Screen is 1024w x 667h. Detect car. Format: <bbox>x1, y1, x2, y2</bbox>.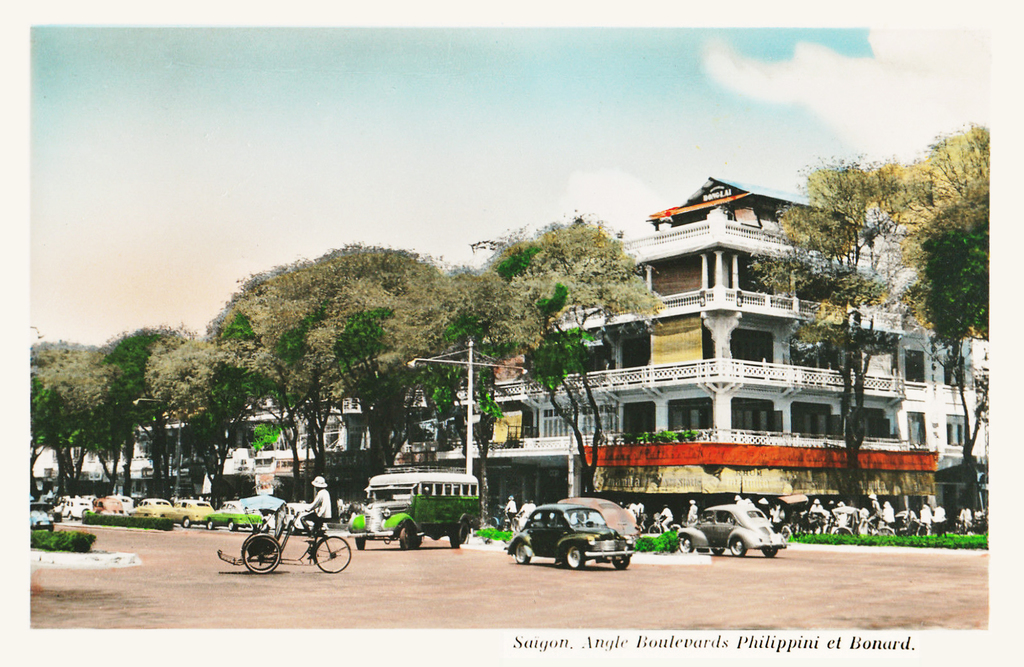
<bbox>27, 494, 63, 529</bbox>.
